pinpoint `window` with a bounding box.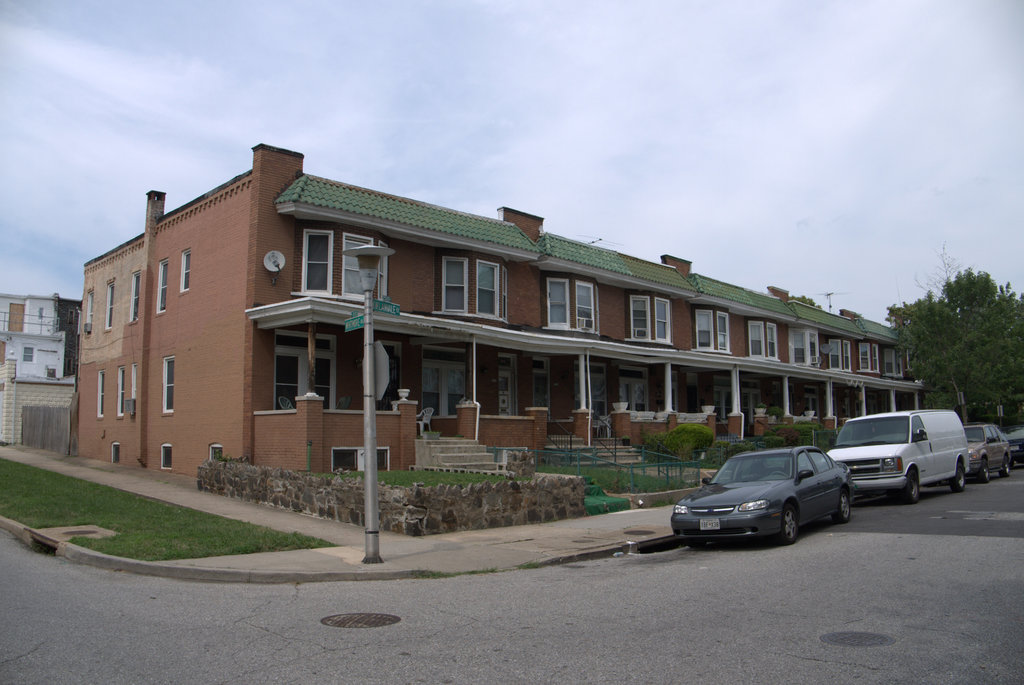
181,252,191,290.
